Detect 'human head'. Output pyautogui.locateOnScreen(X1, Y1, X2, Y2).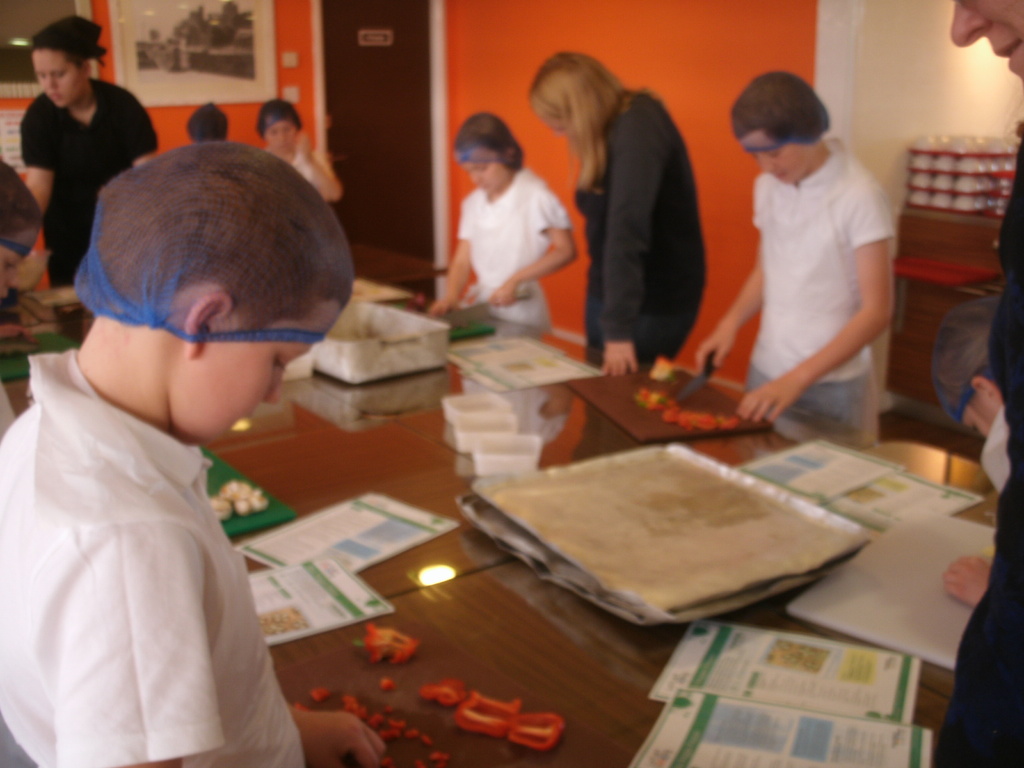
pyautogui.locateOnScreen(730, 70, 834, 183).
